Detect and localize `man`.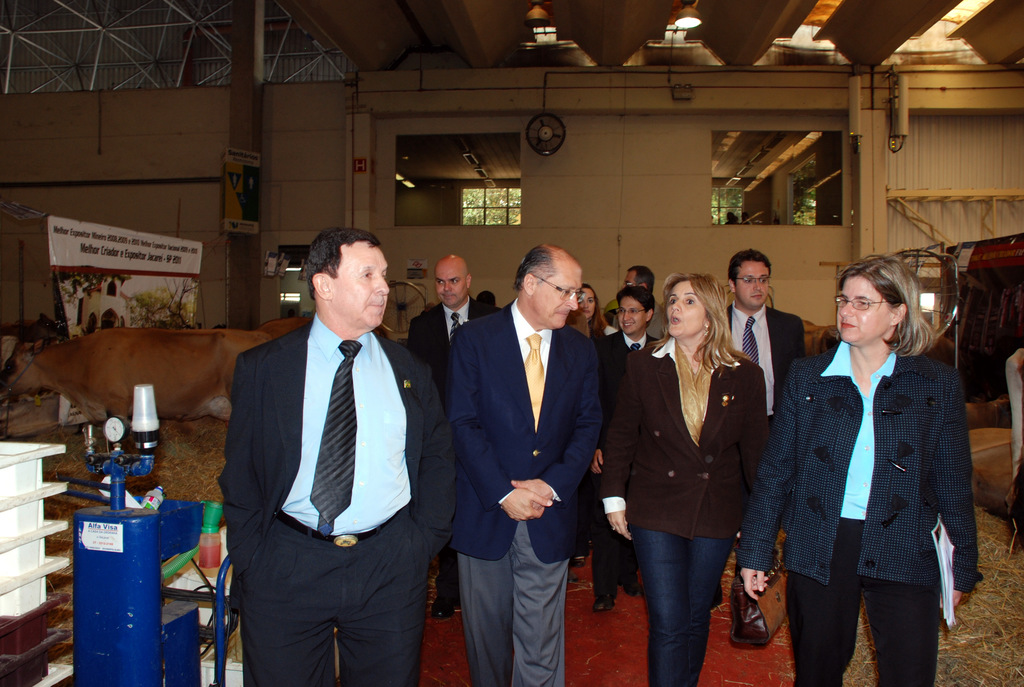
Localized at rect(428, 241, 609, 686).
